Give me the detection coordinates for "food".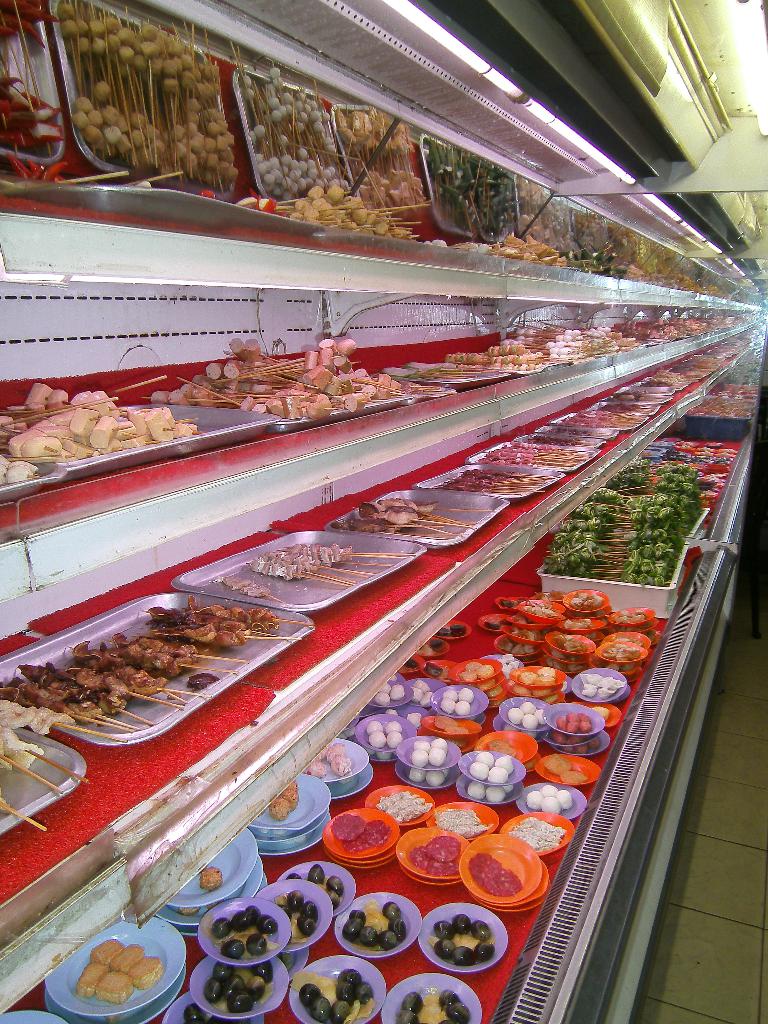
box=[481, 612, 502, 630].
